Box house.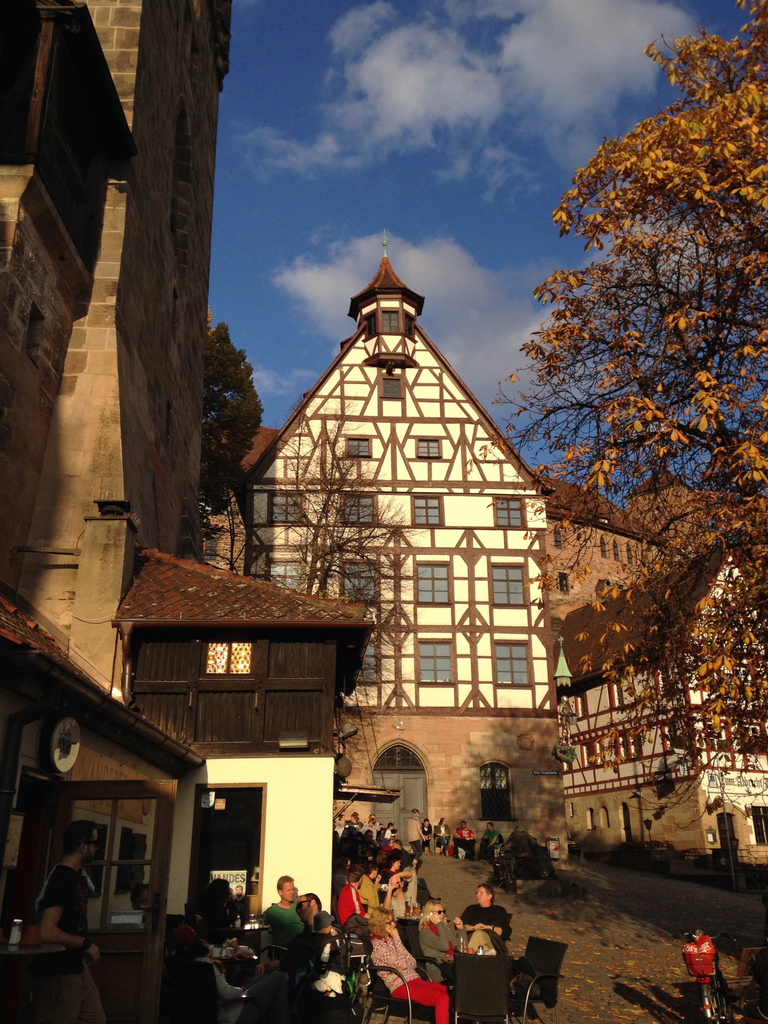
[226,212,588,809].
